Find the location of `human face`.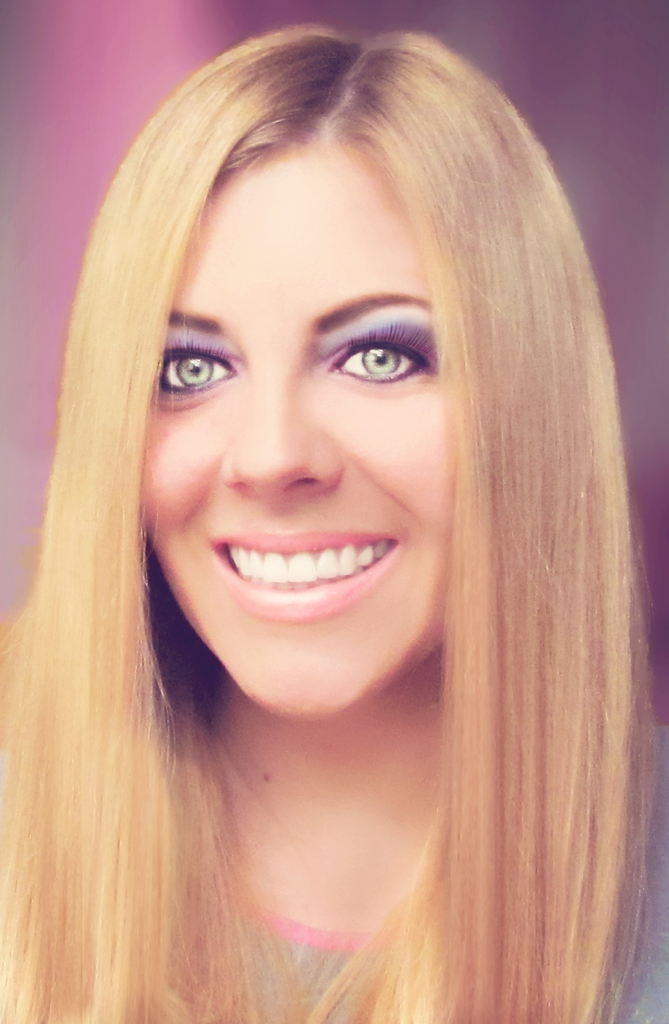
Location: 144, 126, 445, 718.
